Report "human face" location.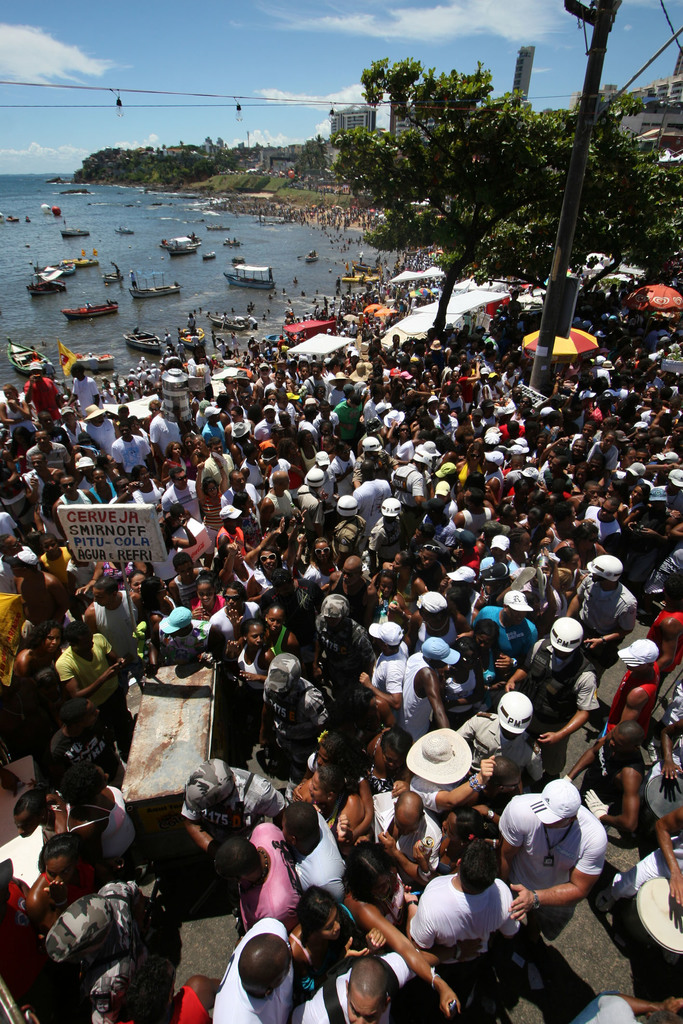
Report: [left=93, top=415, right=102, bottom=422].
